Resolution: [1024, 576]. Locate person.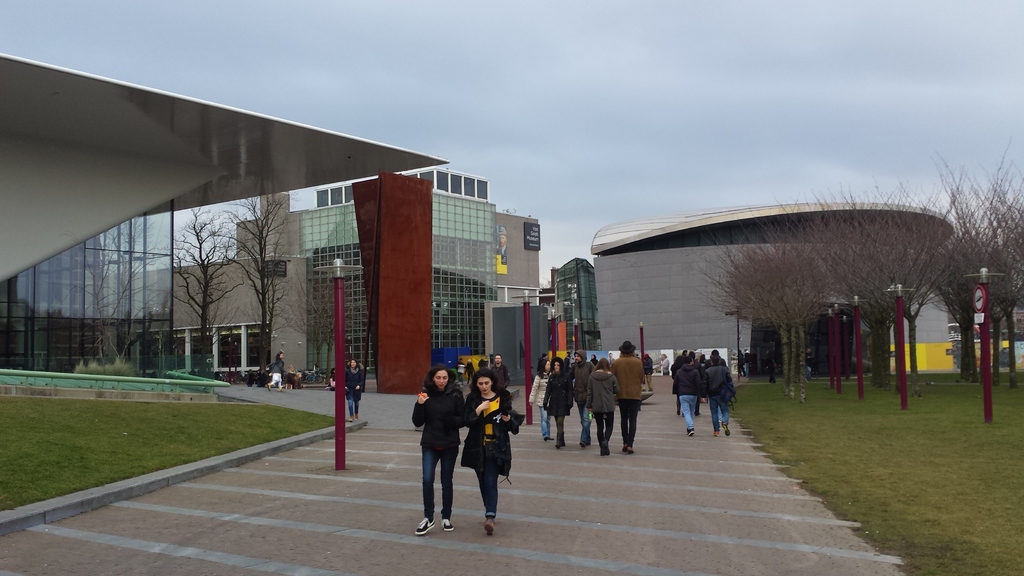
<box>466,368,517,531</box>.
